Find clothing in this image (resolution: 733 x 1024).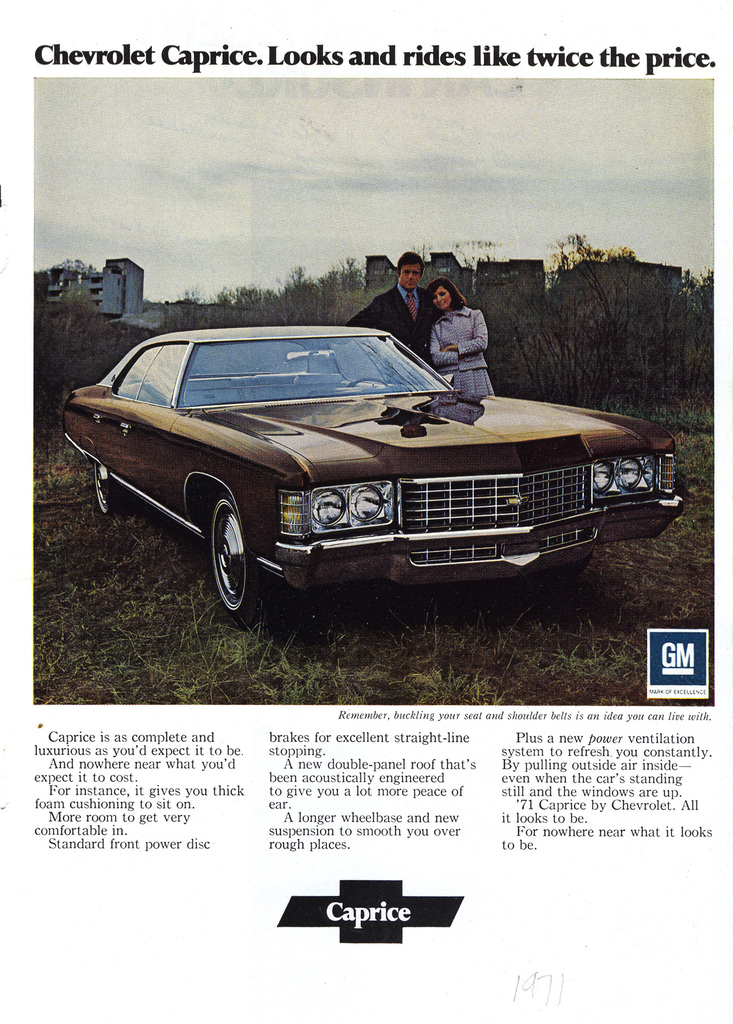
<box>425,309,490,393</box>.
